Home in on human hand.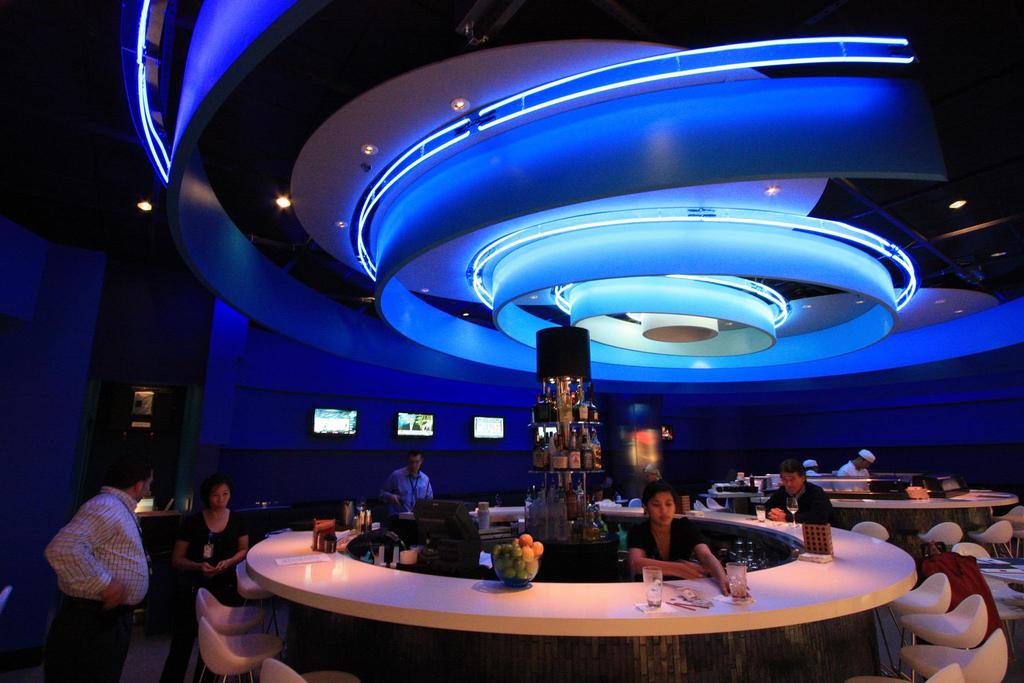
Homed in at bbox(394, 494, 403, 506).
